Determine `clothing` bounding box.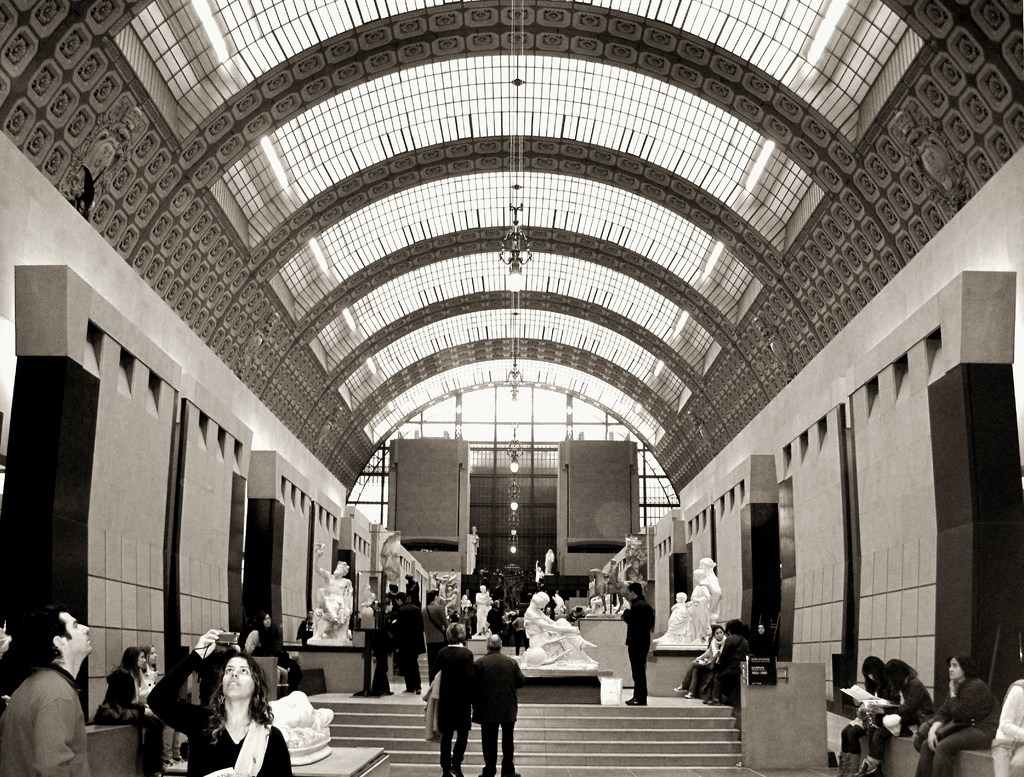
Determined: BBox(466, 644, 522, 774).
